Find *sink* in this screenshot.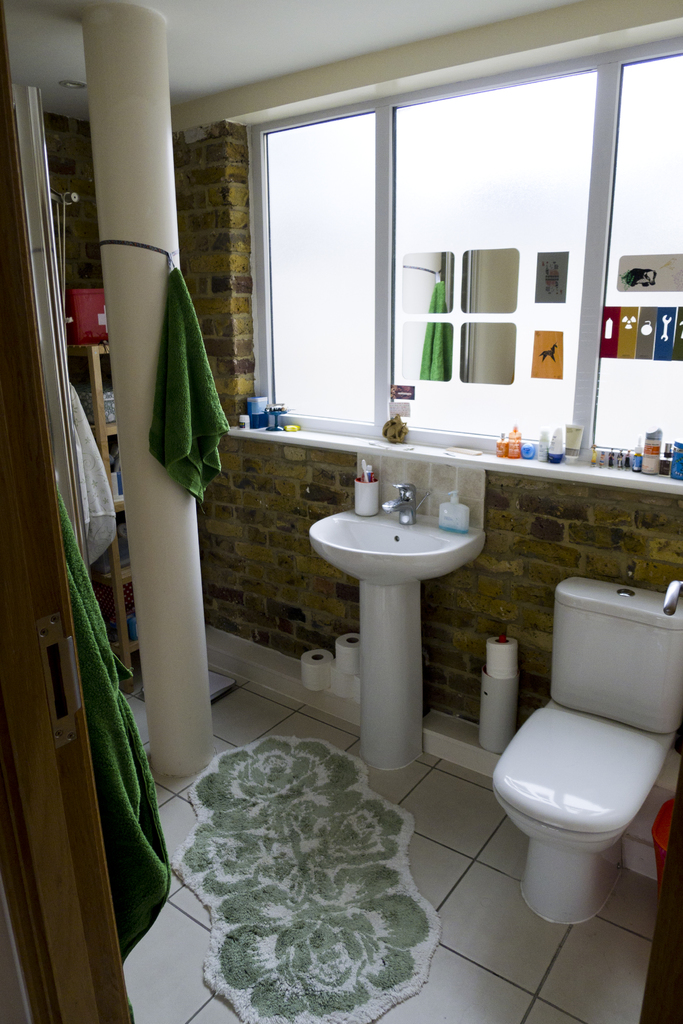
The bounding box for *sink* is (left=307, top=483, right=485, bottom=588).
